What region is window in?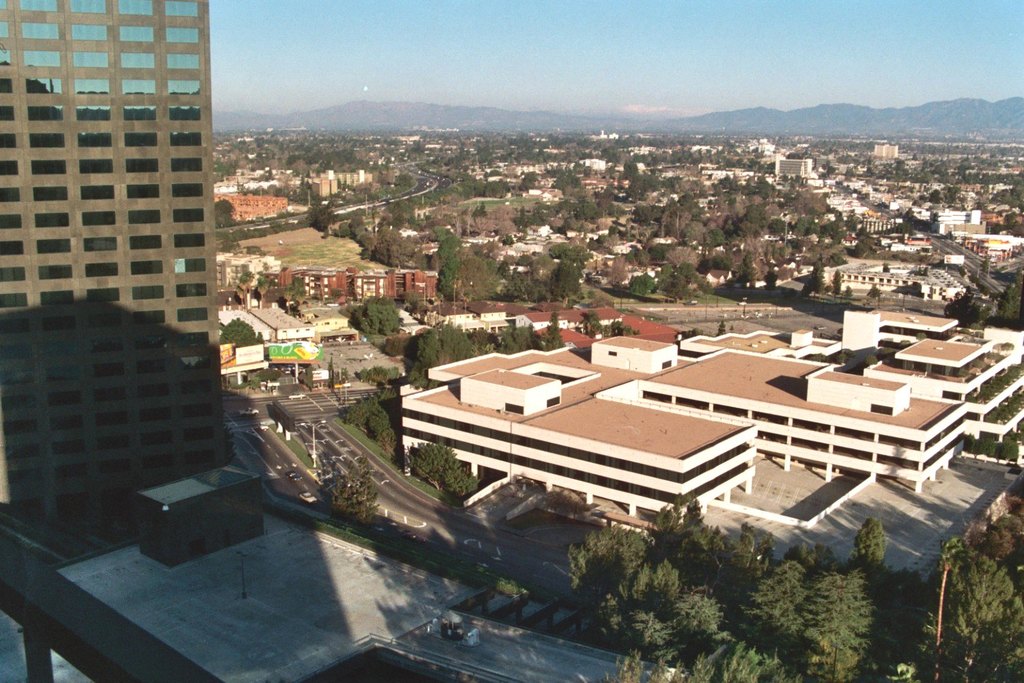
rect(55, 491, 94, 511).
